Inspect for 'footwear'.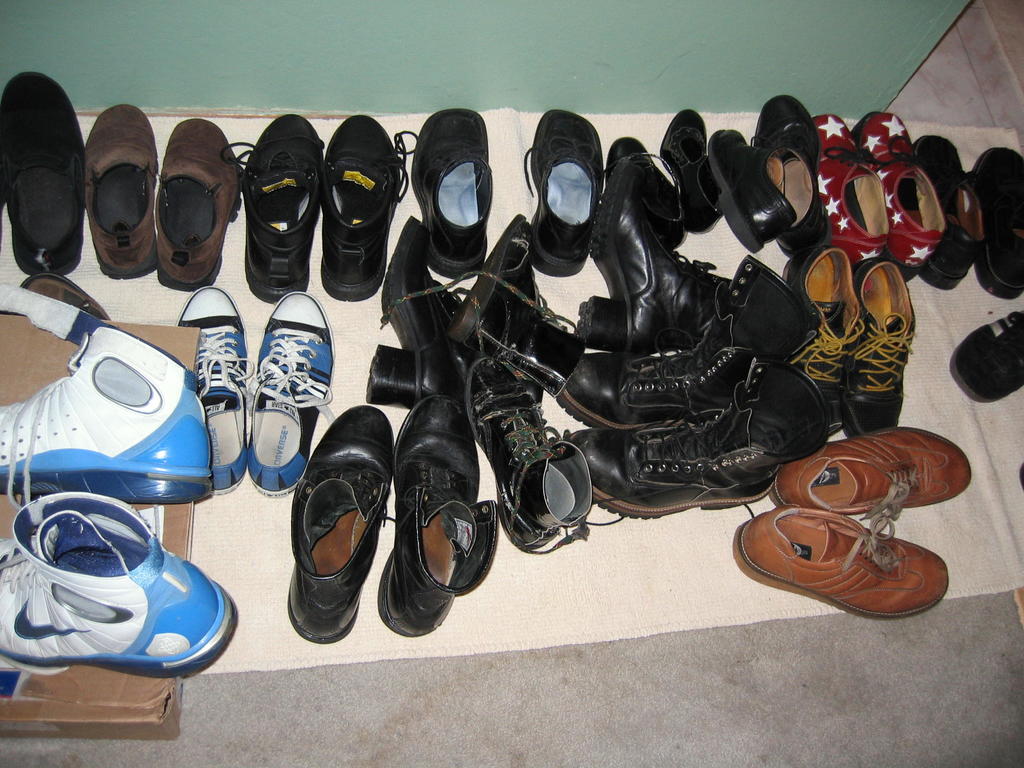
Inspection: Rect(857, 104, 945, 283).
